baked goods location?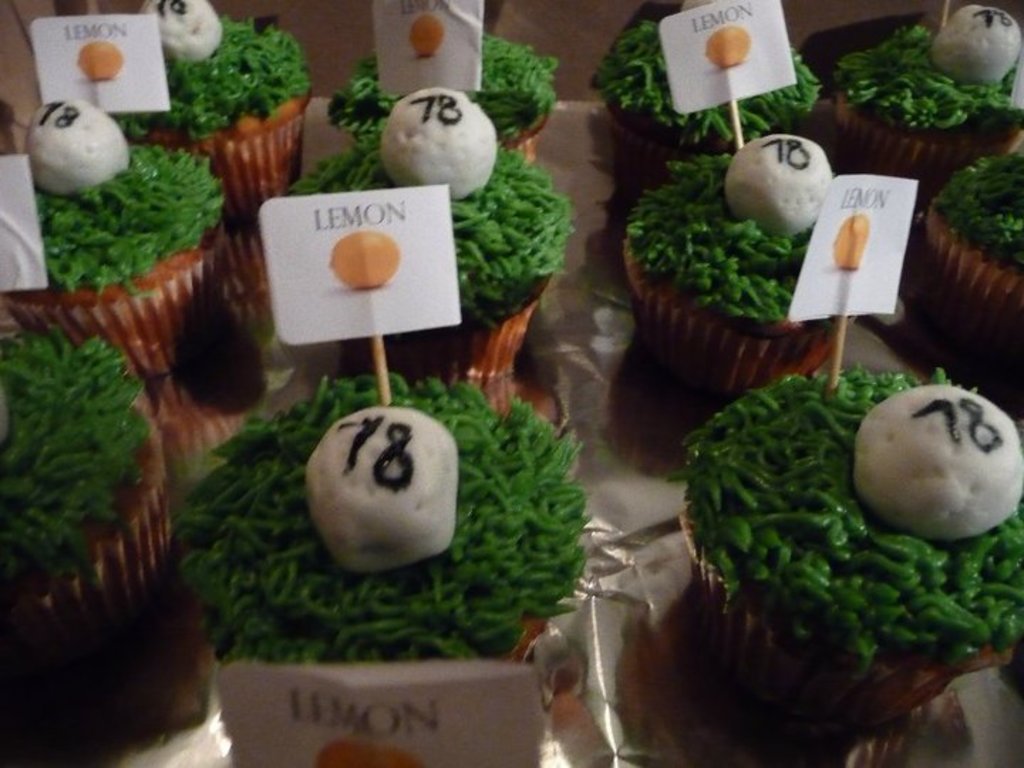
[841, 0, 1023, 186]
